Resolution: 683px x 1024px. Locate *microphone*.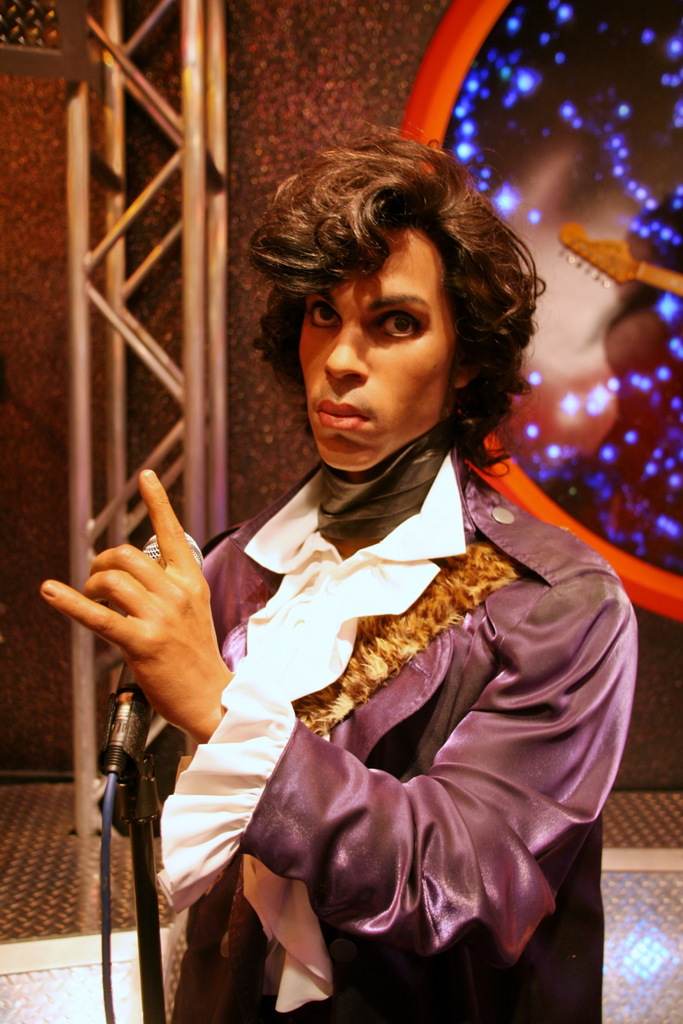
x1=108, y1=529, x2=192, y2=764.
